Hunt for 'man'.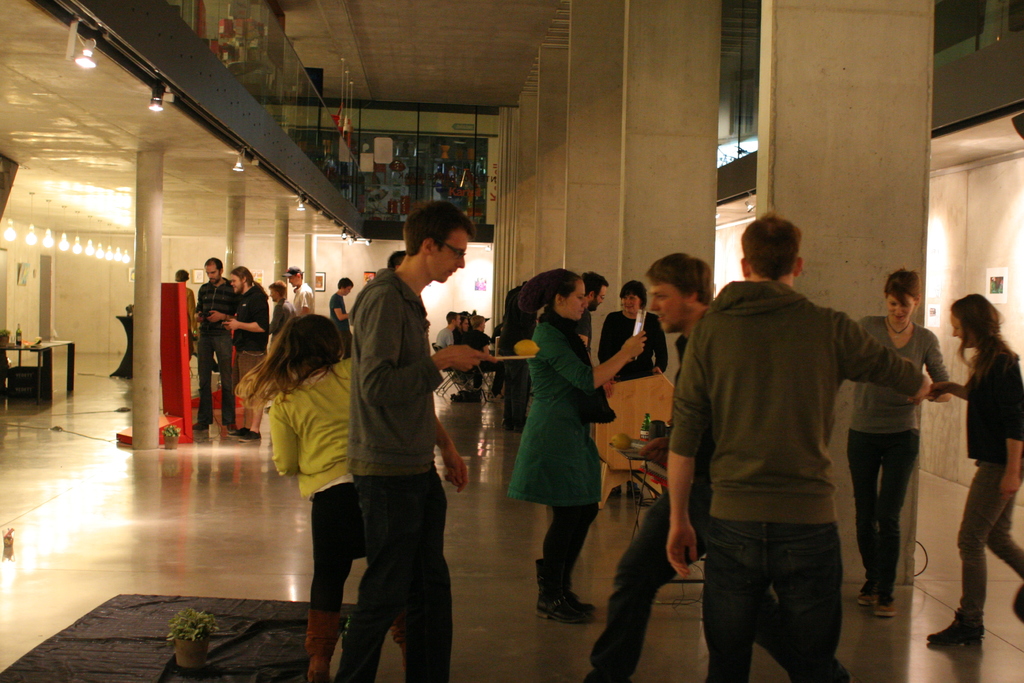
Hunted down at [x1=223, y1=265, x2=269, y2=443].
